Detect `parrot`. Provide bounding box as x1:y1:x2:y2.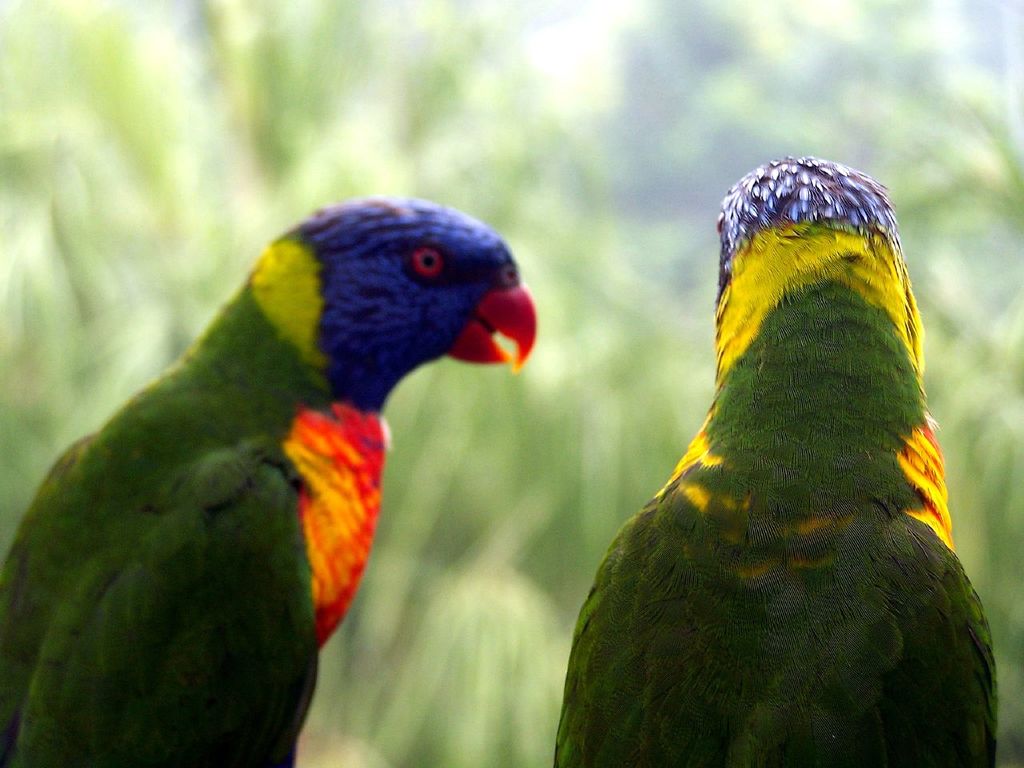
554:148:1005:767.
